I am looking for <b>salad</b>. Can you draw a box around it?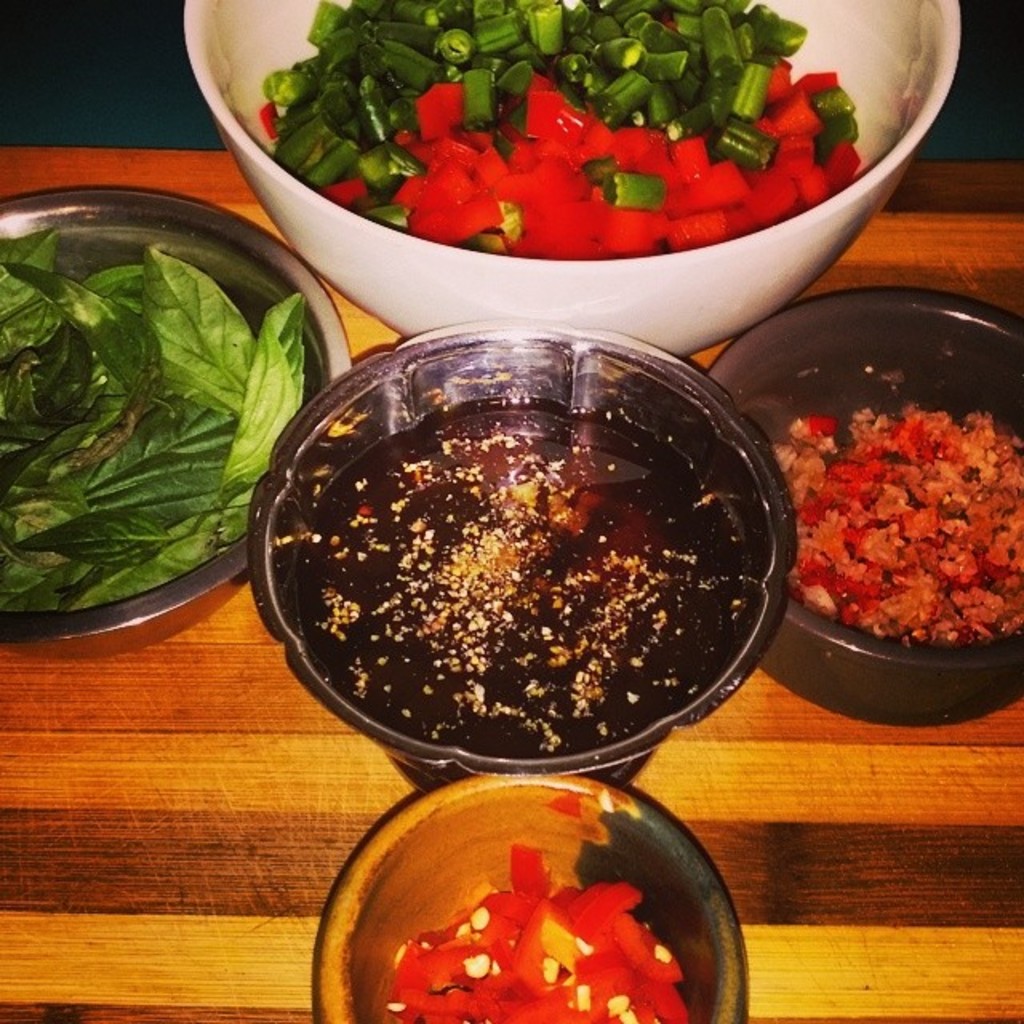
Sure, the bounding box is 245, 0, 872, 258.
